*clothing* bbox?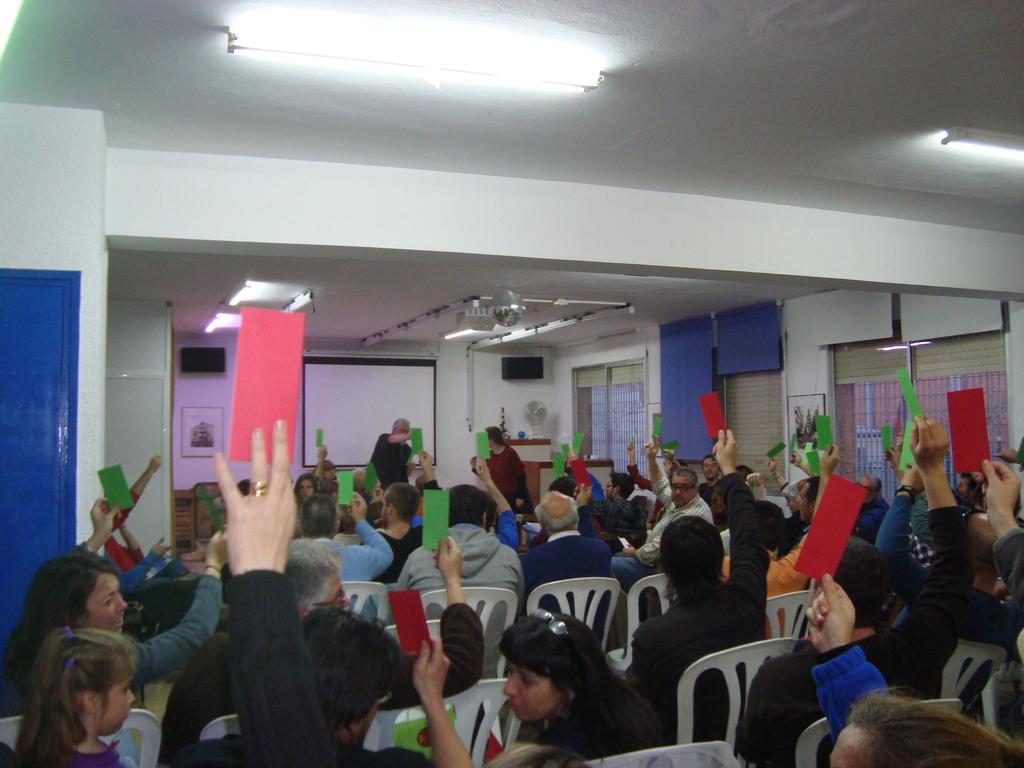
bbox=(325, 508, 397, 621)
